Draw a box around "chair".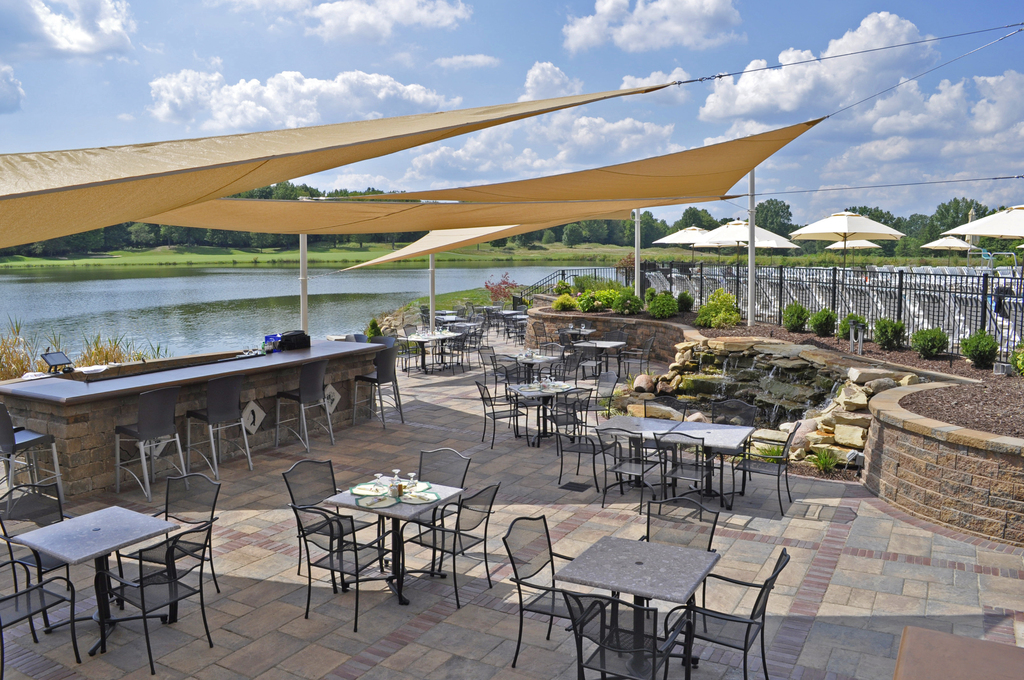
[left=530, top=317, right=557, bottom=357].
